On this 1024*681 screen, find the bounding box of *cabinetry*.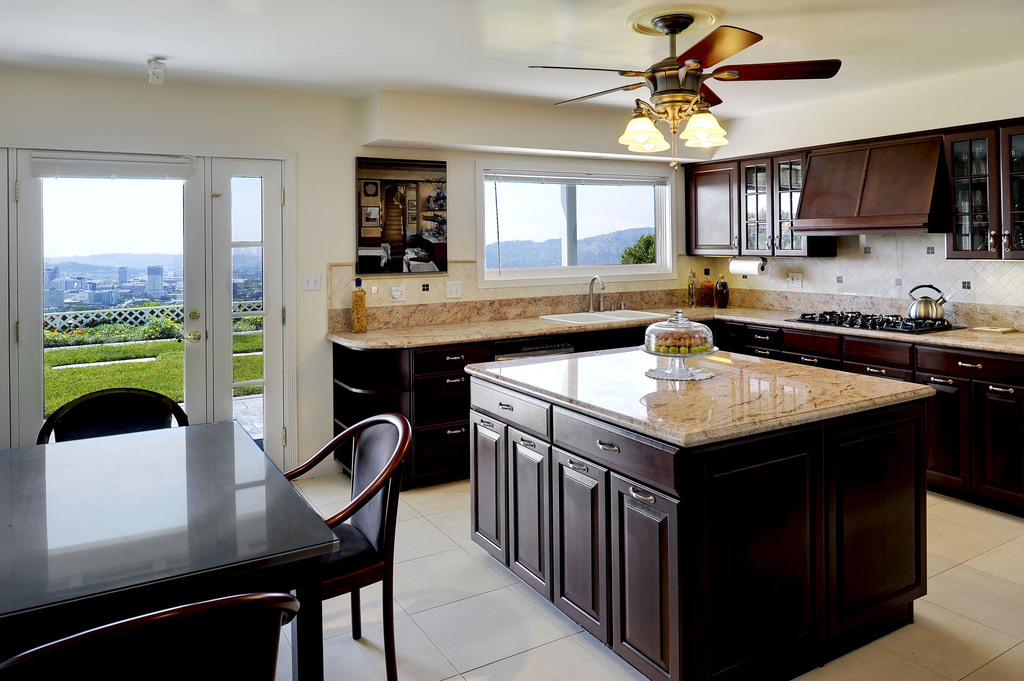
Bounding box: (945,128,1023,264).
